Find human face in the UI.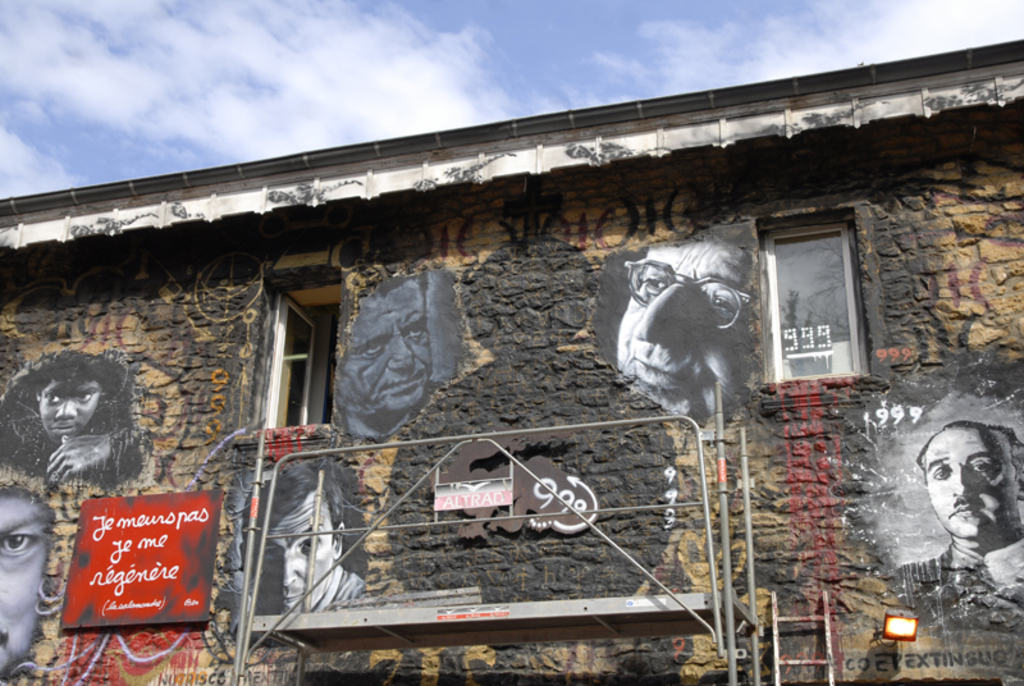
UI element at <box>611,219,760,404</box>.
